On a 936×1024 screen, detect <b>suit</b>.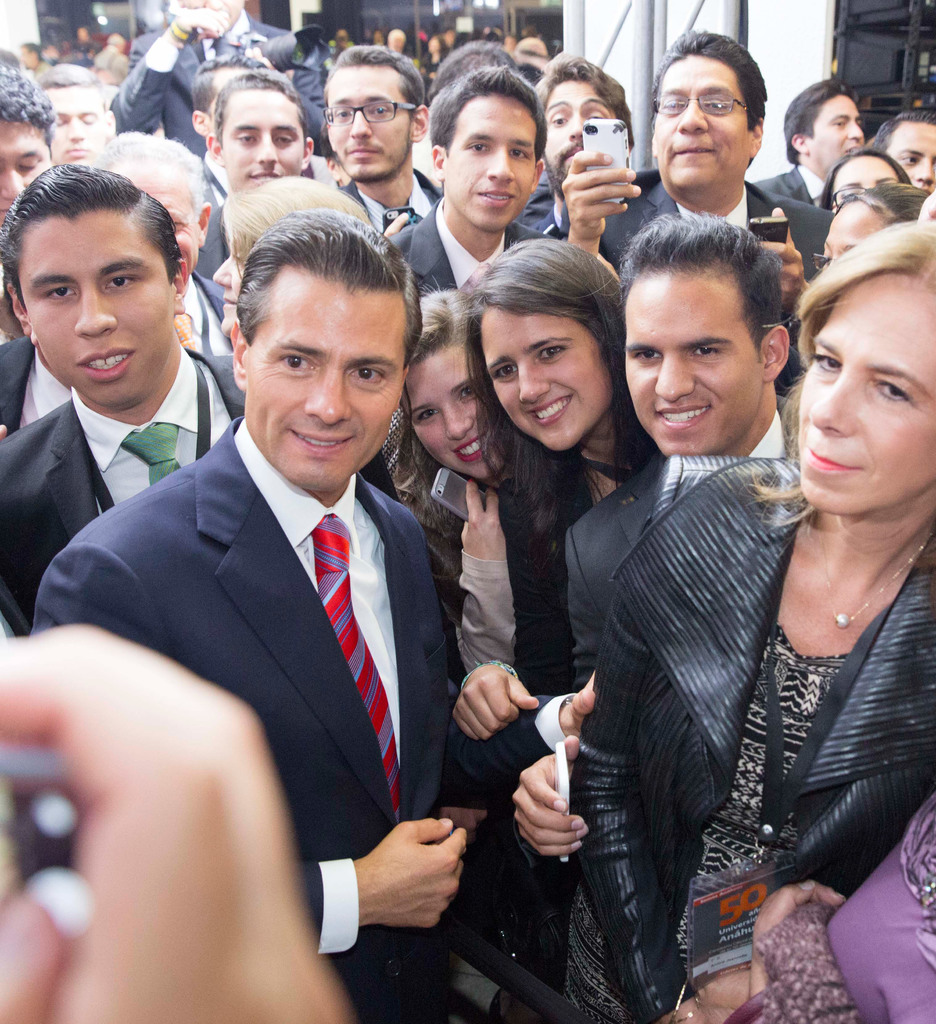
590/171/837/344.
